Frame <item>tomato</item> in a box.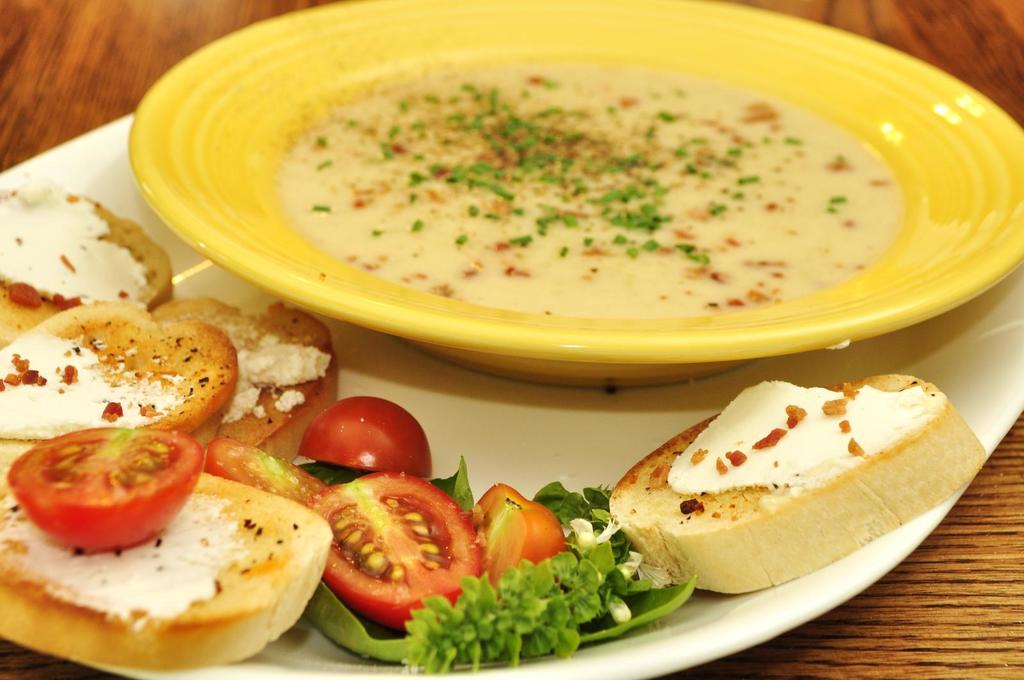
(x1=299, y1=395, x2=433, y2=475).
